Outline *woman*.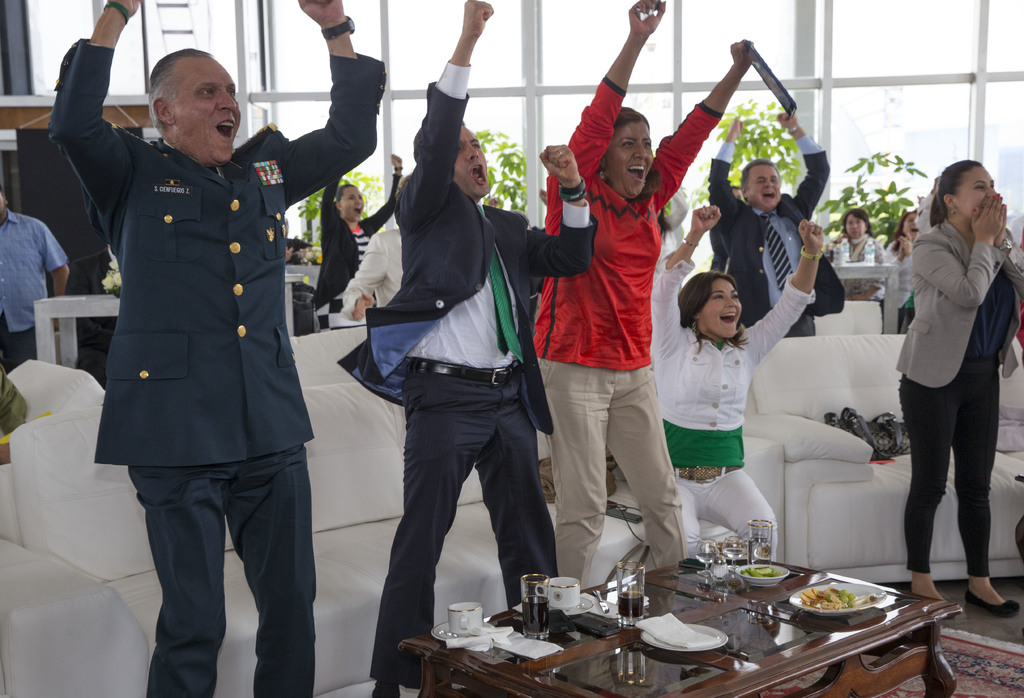
Outline: bbox=[532, 0, 756, 591].
